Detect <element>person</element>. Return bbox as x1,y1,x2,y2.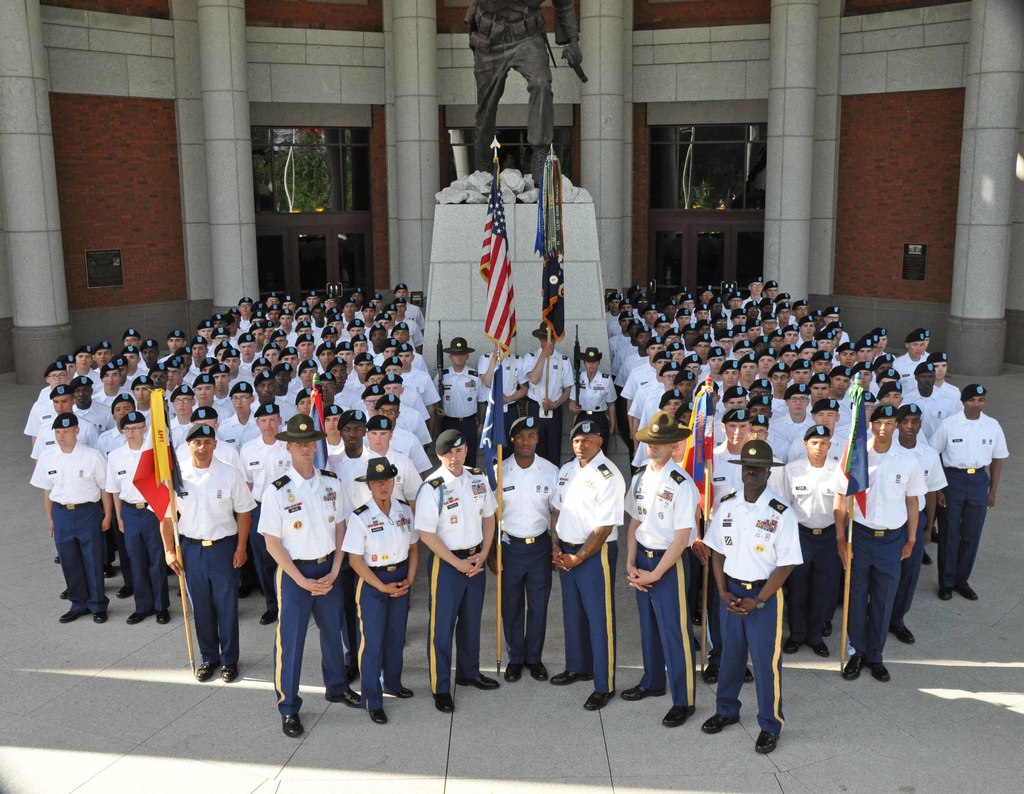
191,371,216,407.
